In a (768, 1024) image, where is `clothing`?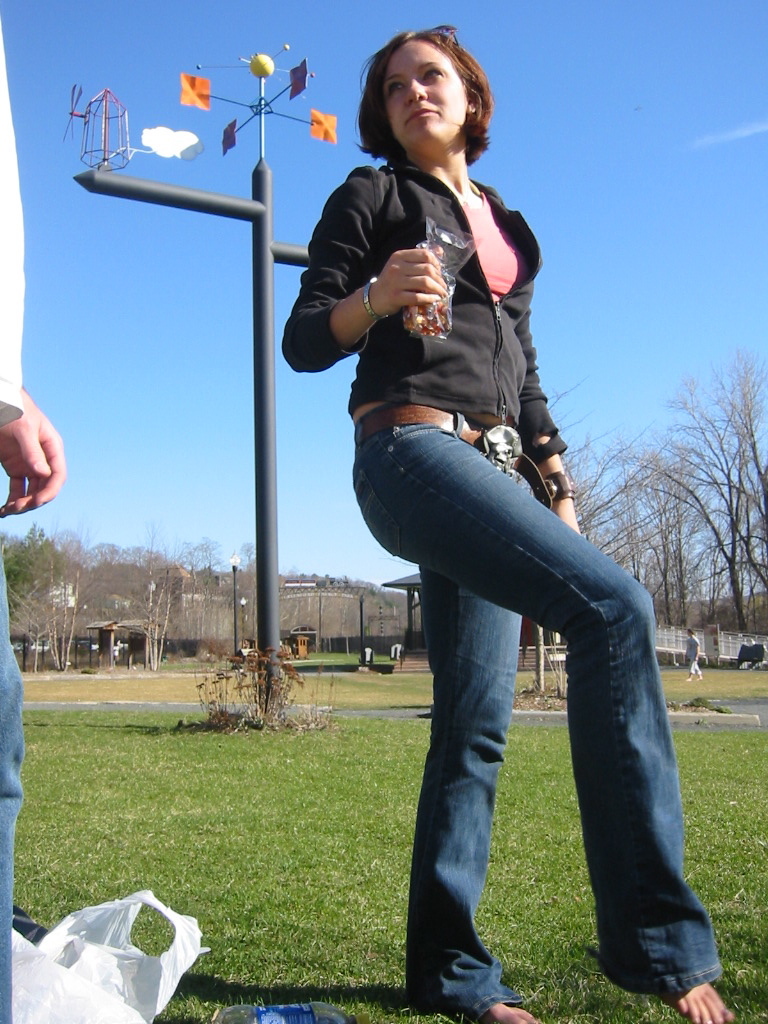
bbox=[0, 0, 29, 1023].
